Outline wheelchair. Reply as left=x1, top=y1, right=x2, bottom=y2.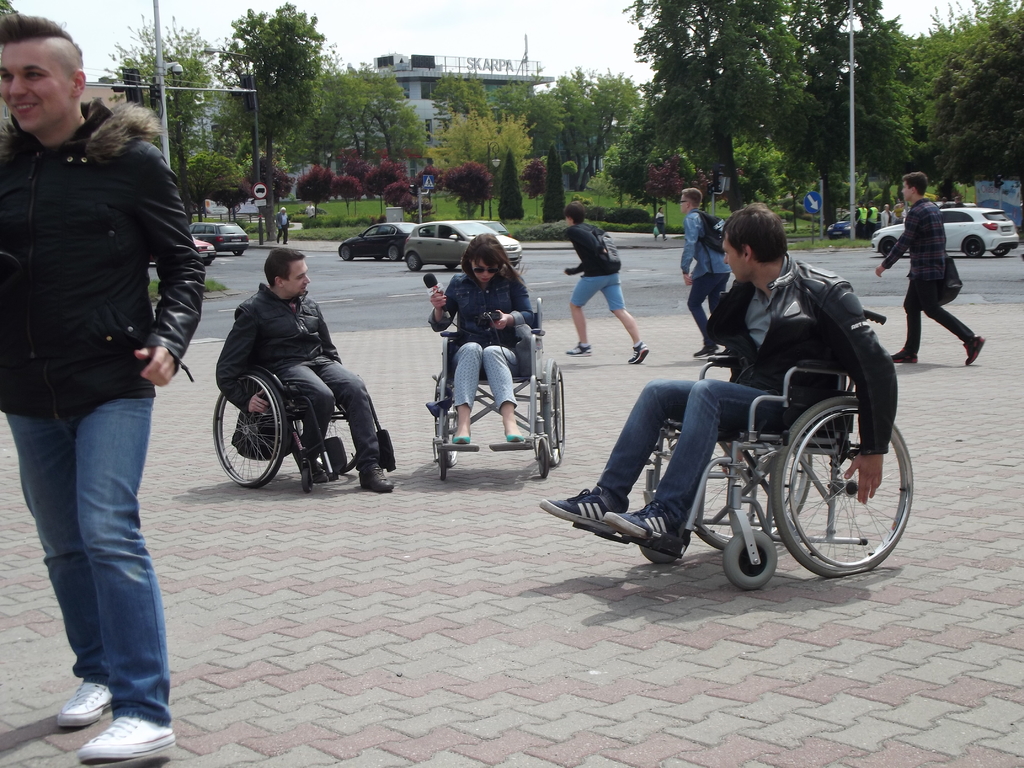
left=573, top=307, right=916, bottom=593.
